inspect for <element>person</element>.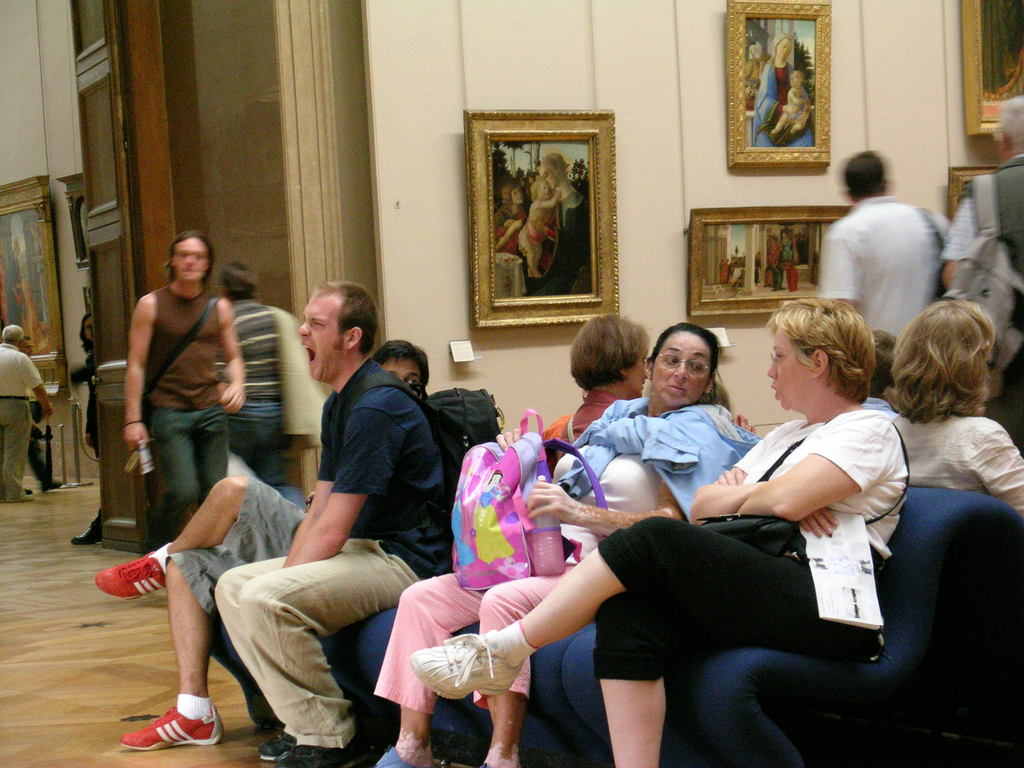
Inspection: 401,294,911,767.
